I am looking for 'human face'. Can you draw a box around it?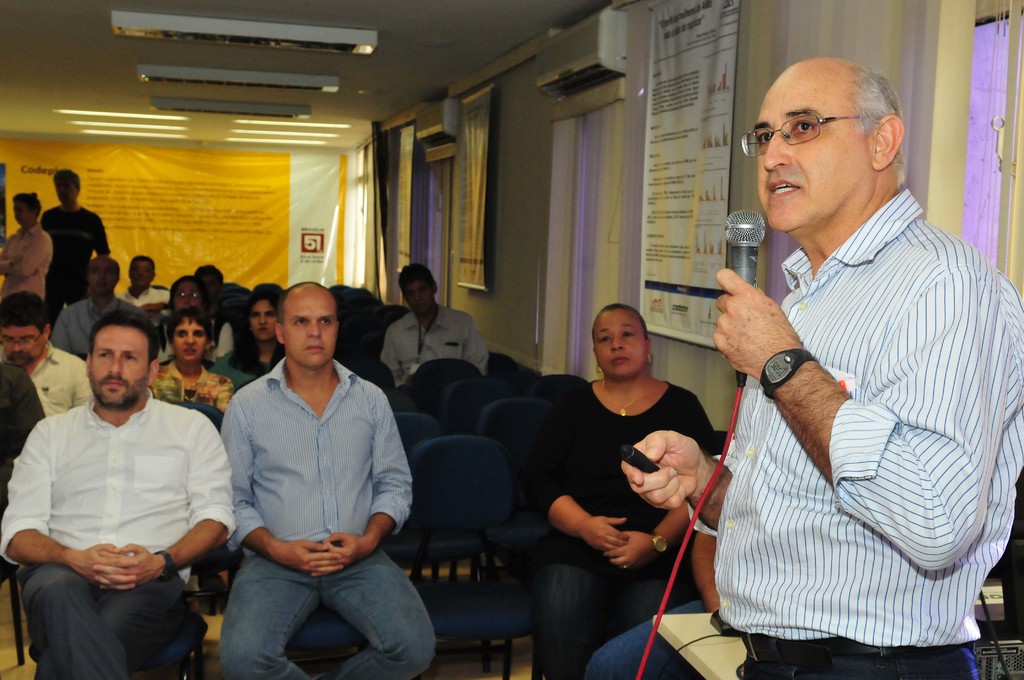
Sure, the bounding box is 405 280 435 311.
